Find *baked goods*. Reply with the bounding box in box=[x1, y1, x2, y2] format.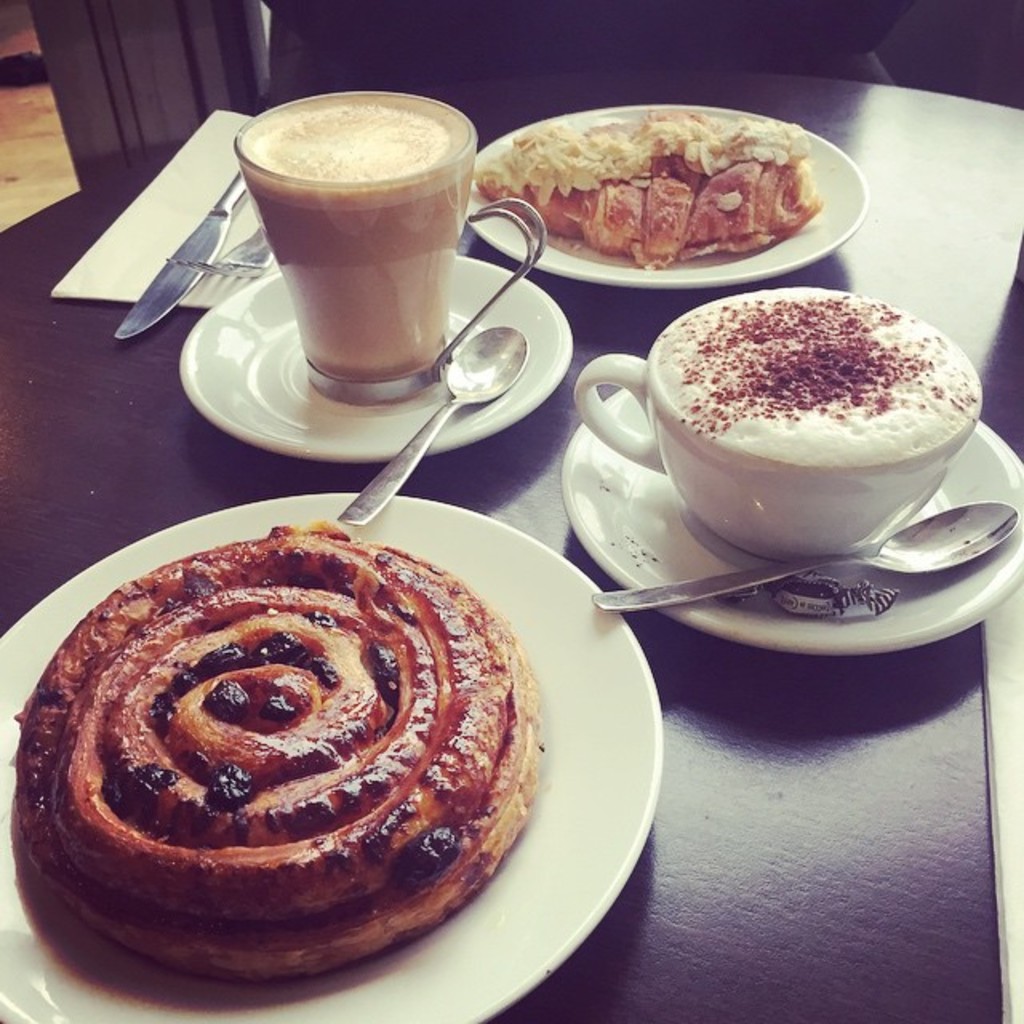
box=[477, 107, 816, 270].
